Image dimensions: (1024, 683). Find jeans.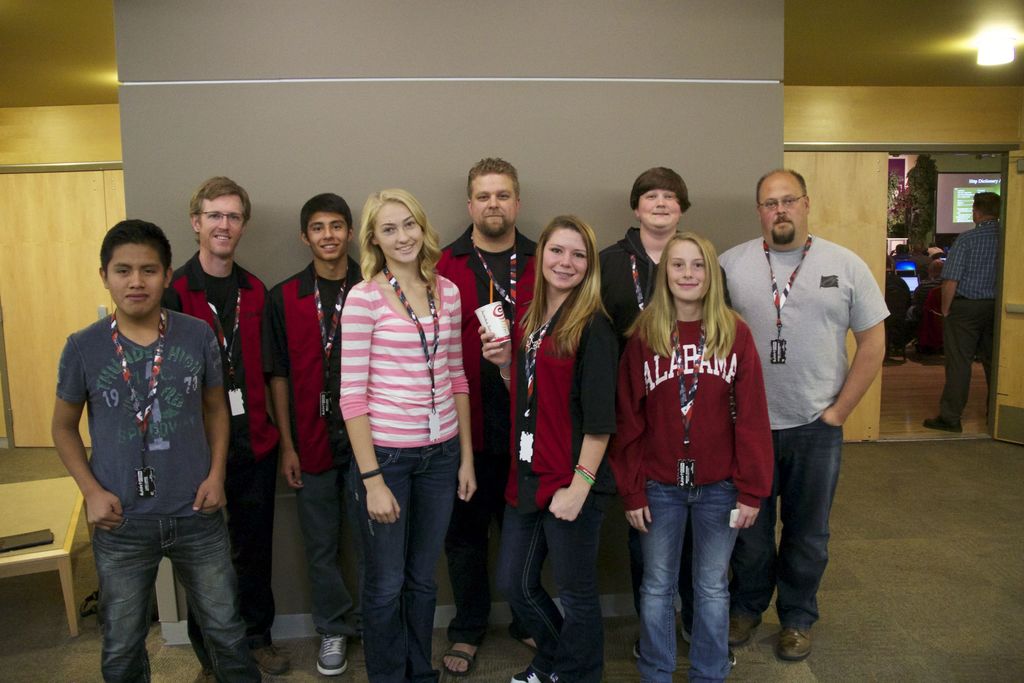
501, 468, 604, 682.
